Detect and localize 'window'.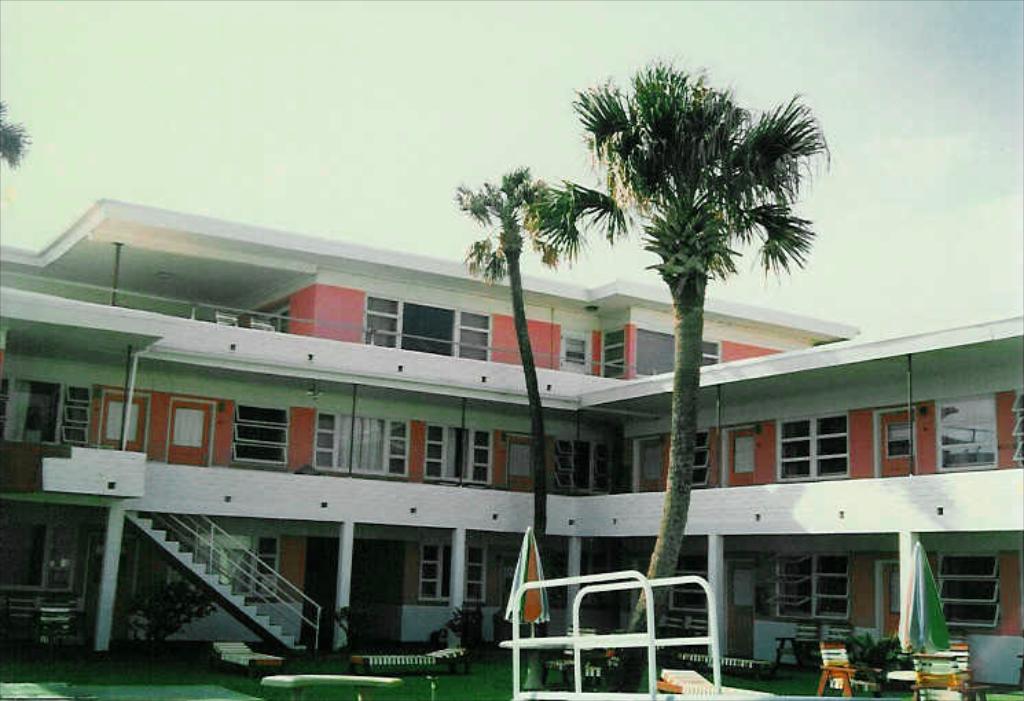
Localized at locate(777, 412, 851, 480).
